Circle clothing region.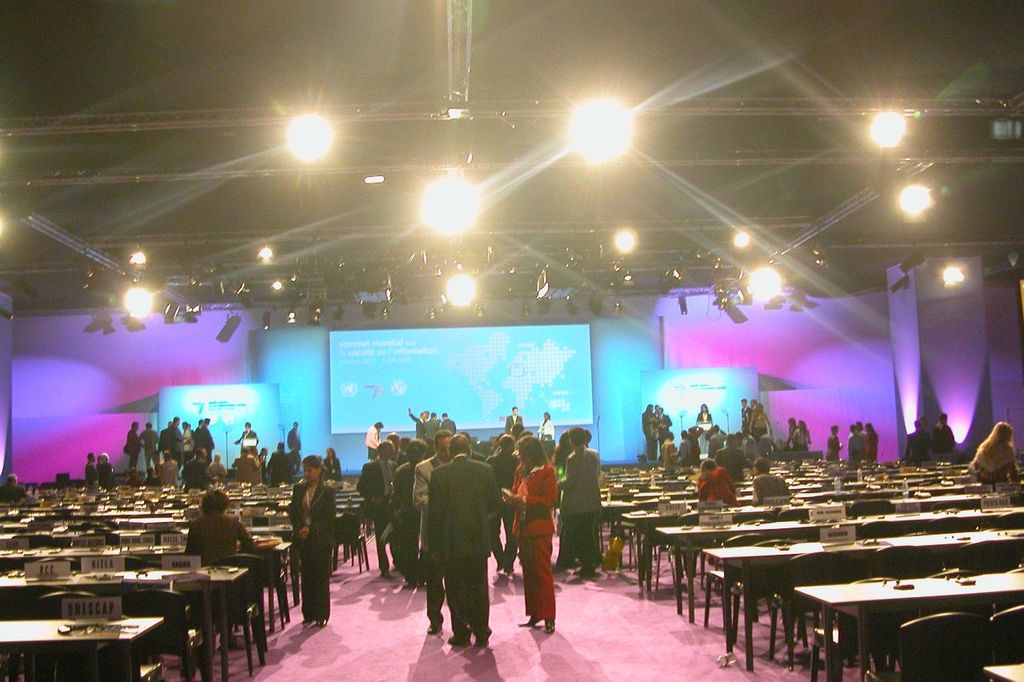
Region: locate(193, 454, 205, 478).
